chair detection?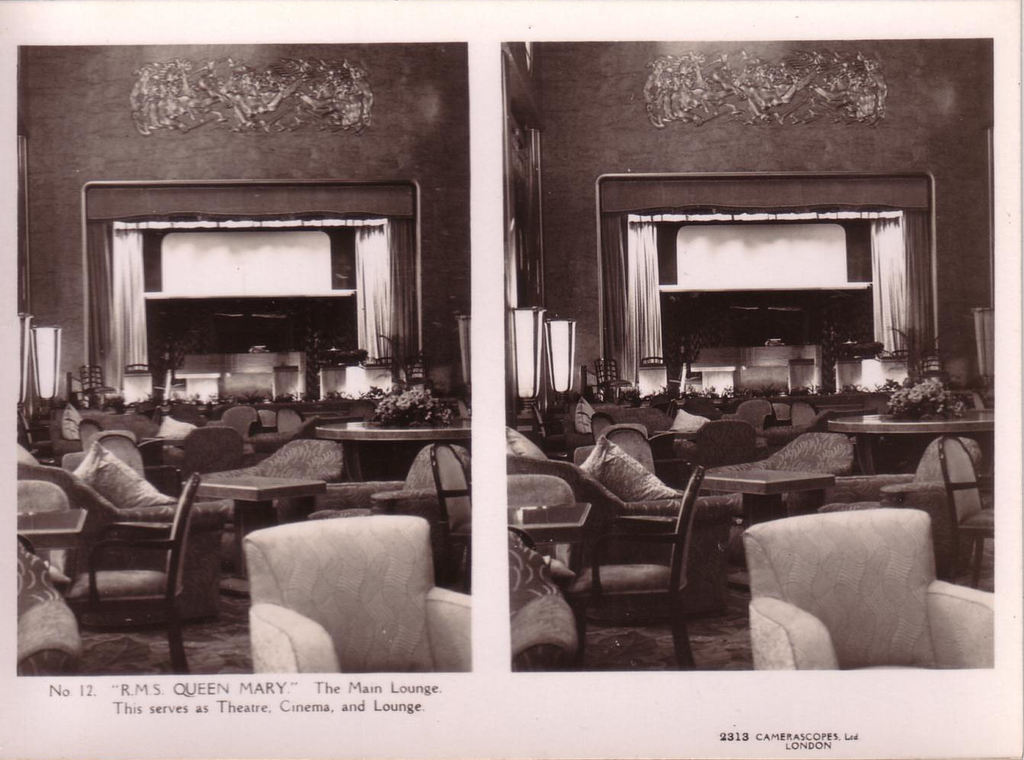
crop(430, 446, 472, 587)
